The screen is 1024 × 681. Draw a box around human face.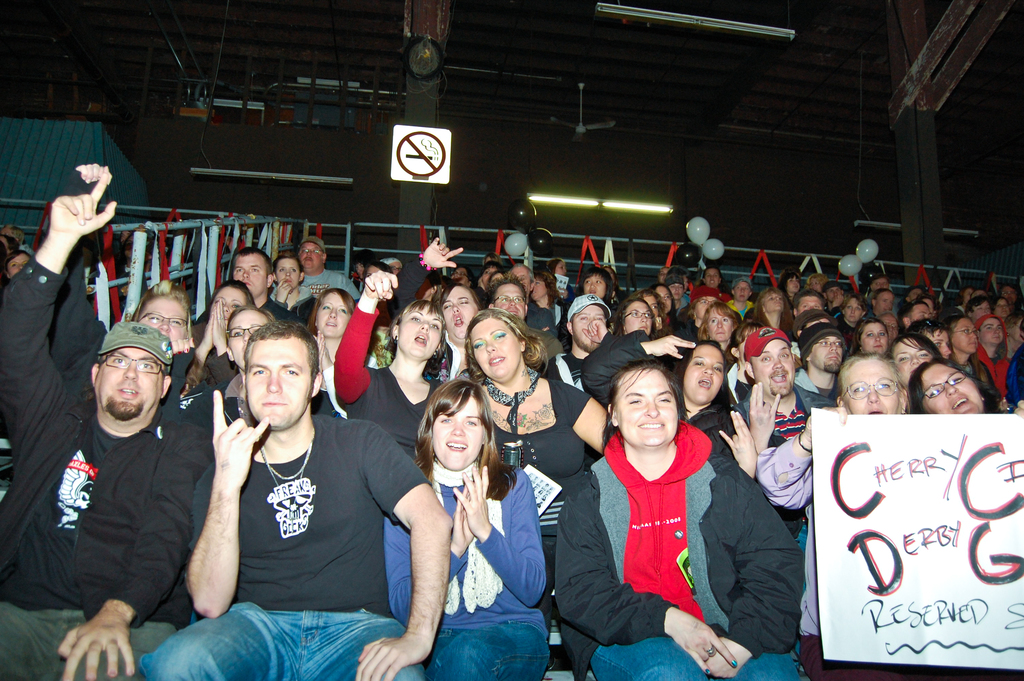
[x1=758, y1=345, x2=791, y2=398].
